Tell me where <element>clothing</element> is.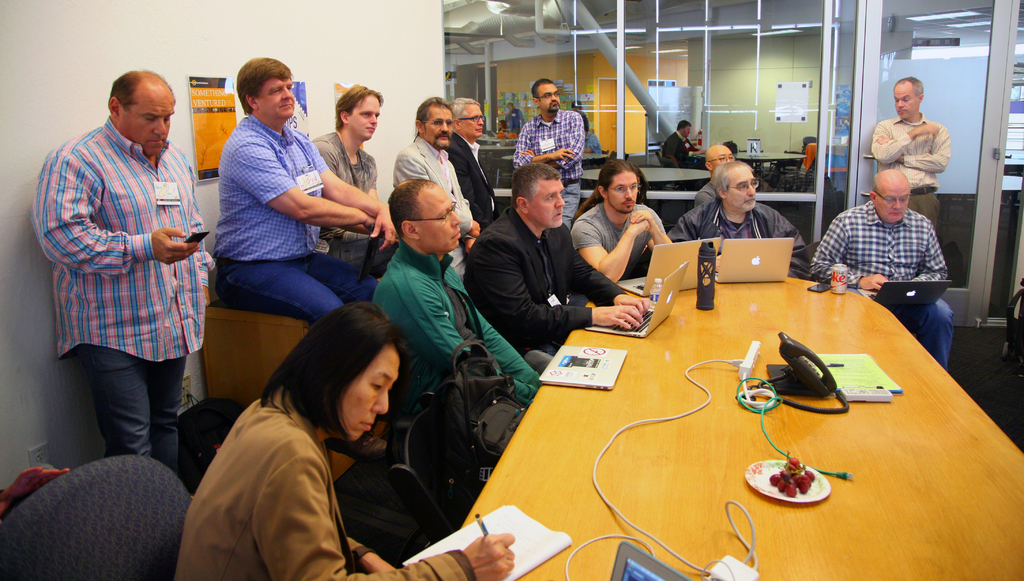
<element>clothing</element> is at crop(573, 204, 668, 273).
